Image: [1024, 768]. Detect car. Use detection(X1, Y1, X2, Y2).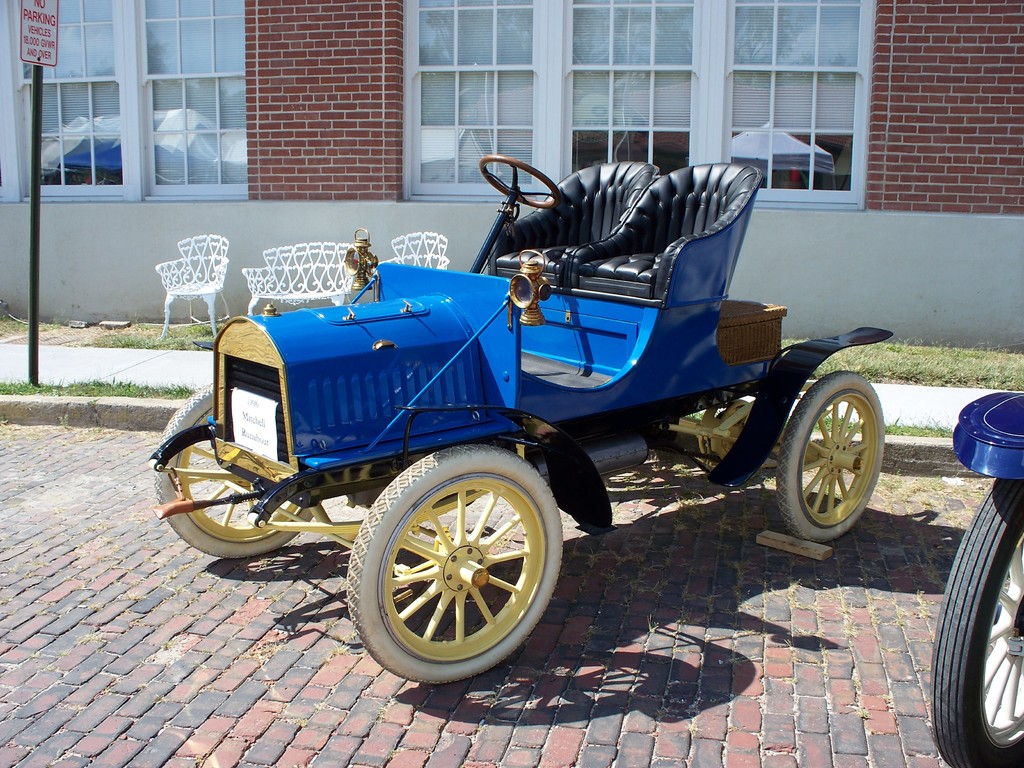
detection(163, 135, 899, 686).
